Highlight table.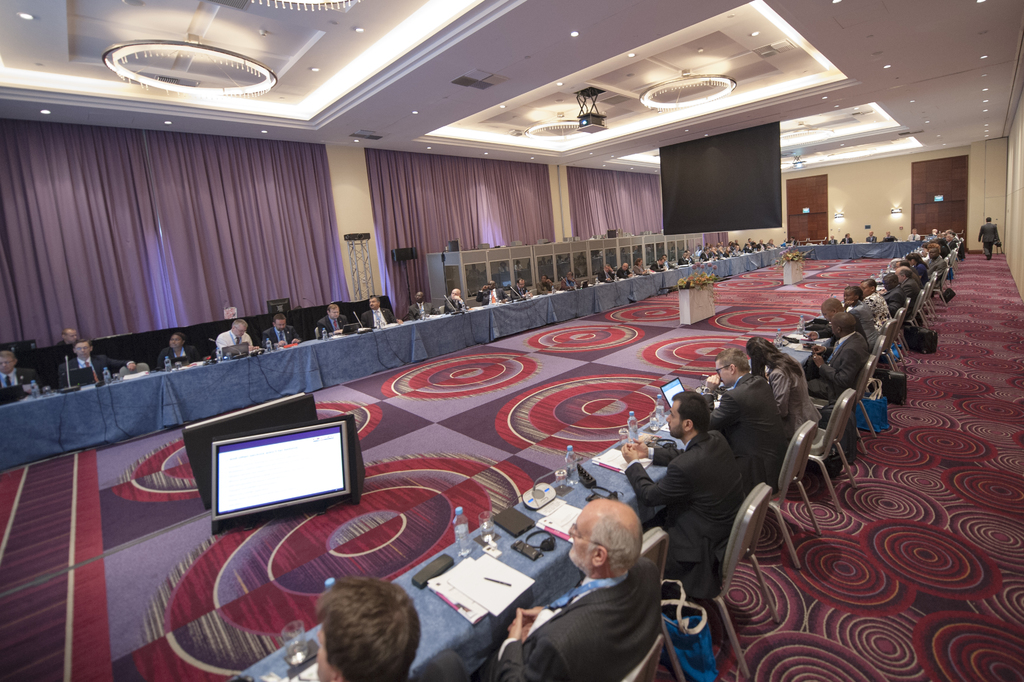
Highlighted region: (233,413,691,681).
